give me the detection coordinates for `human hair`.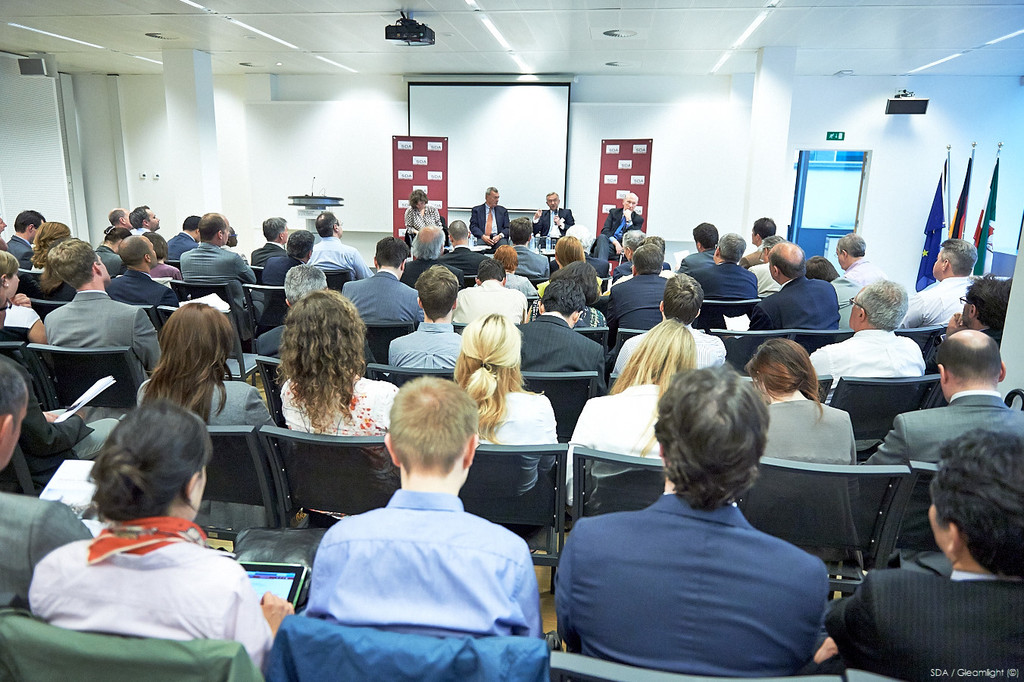
(197, 211, 227, 239).
